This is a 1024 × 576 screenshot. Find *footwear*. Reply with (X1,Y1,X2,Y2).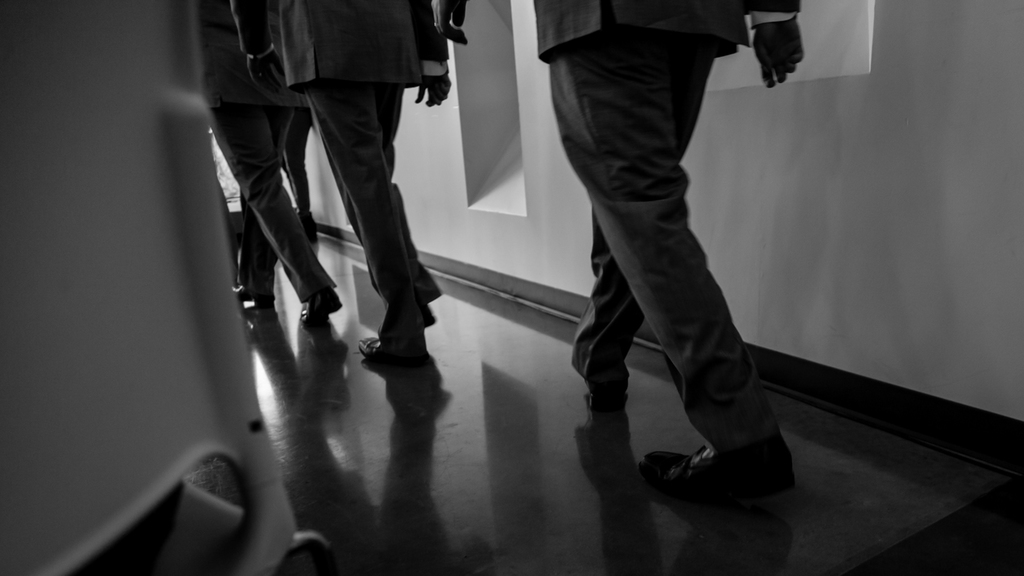
(236,288,276,322).
